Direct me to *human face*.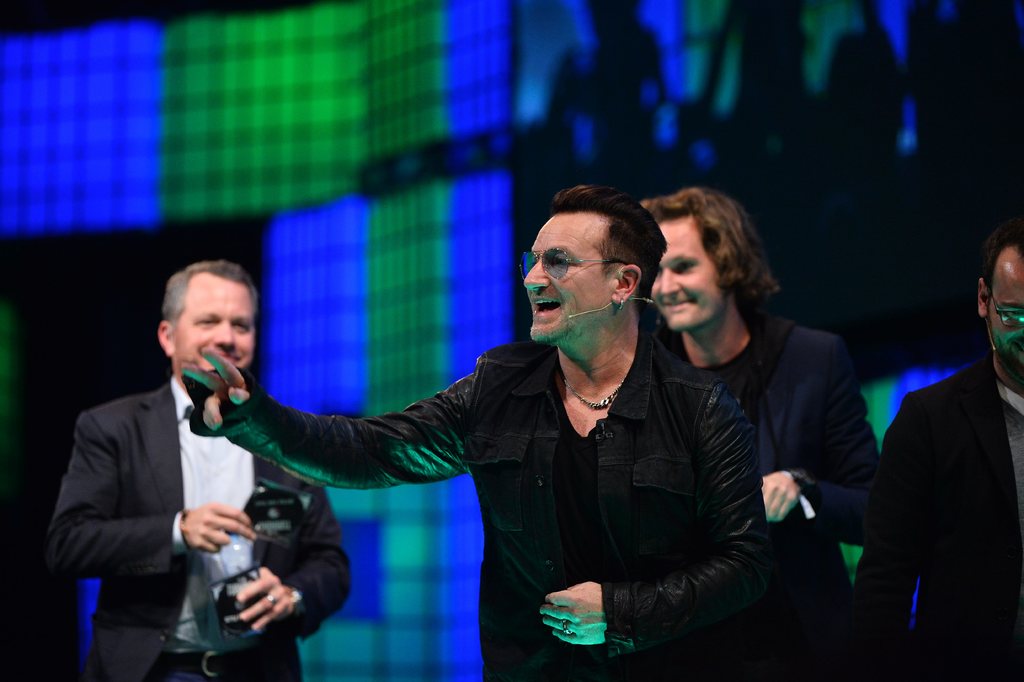
Direction: BBox(989, 240, 1023, 380).
